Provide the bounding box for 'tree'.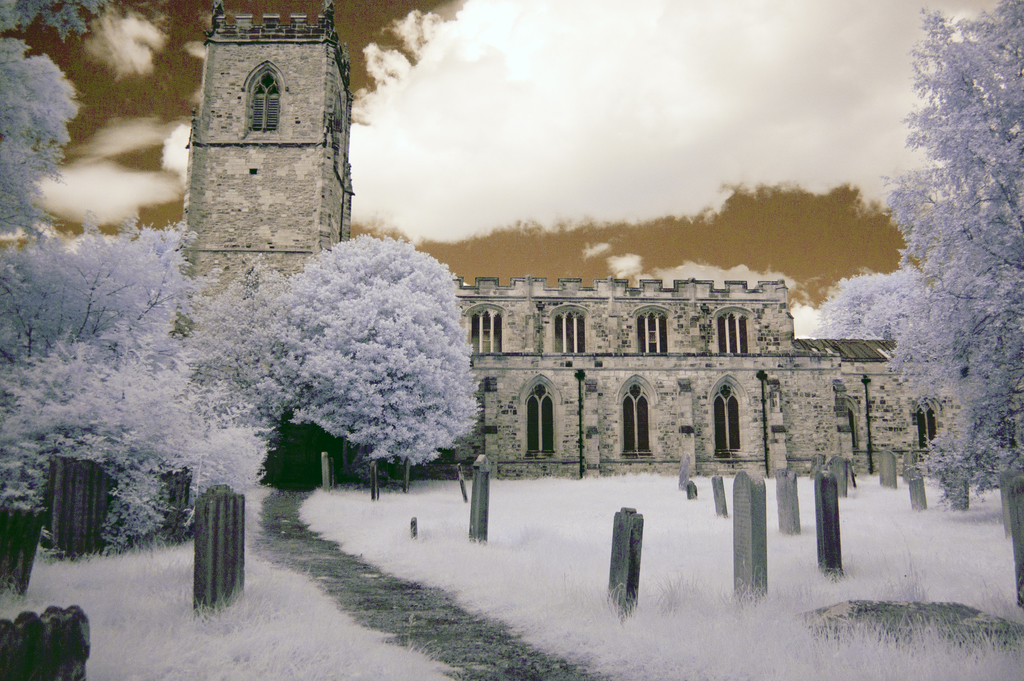
crop(813, 261, 934, 345).
